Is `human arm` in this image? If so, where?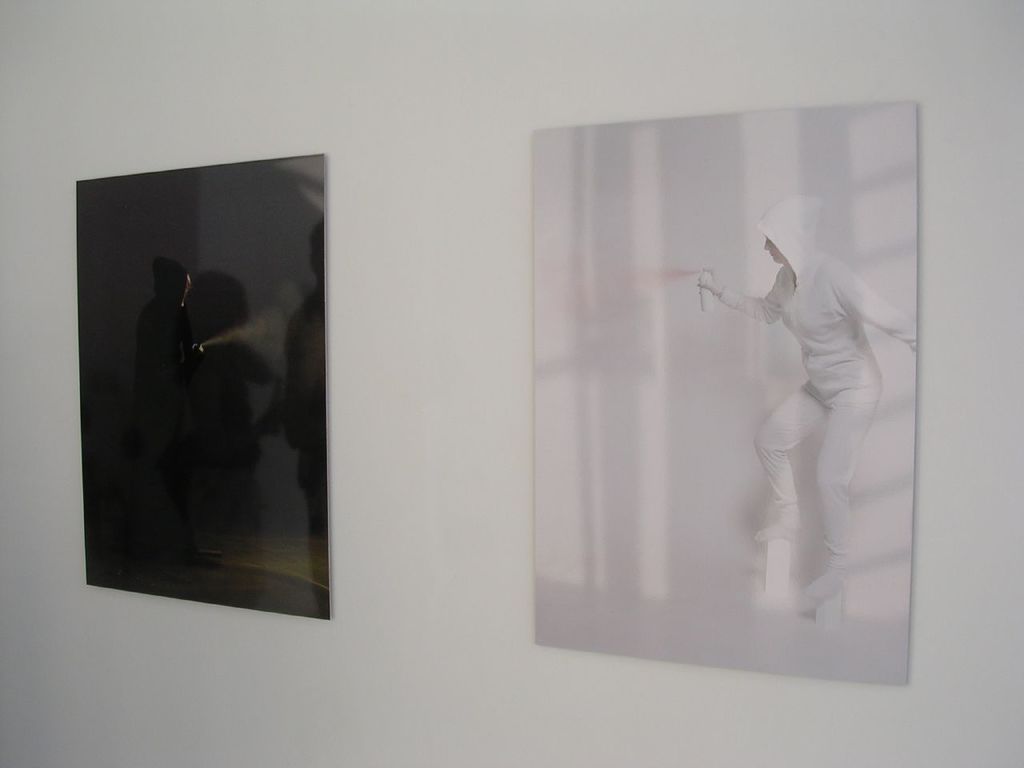
Yes, at select_region(835, 266, 917, 355).
